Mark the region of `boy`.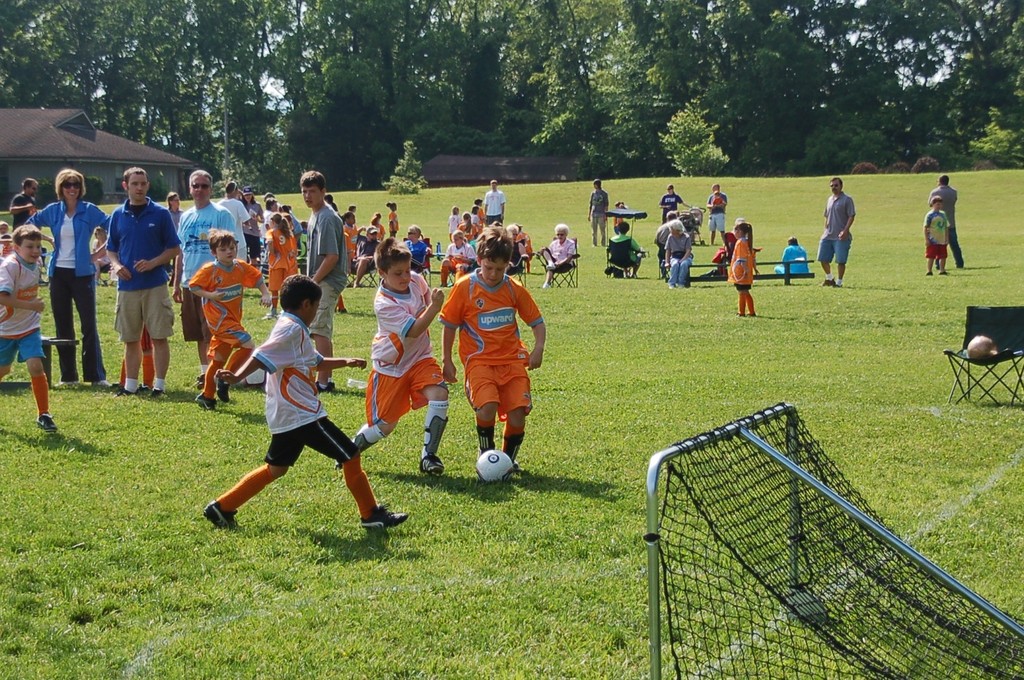
Region: detection(0, 226, 55, 429).
